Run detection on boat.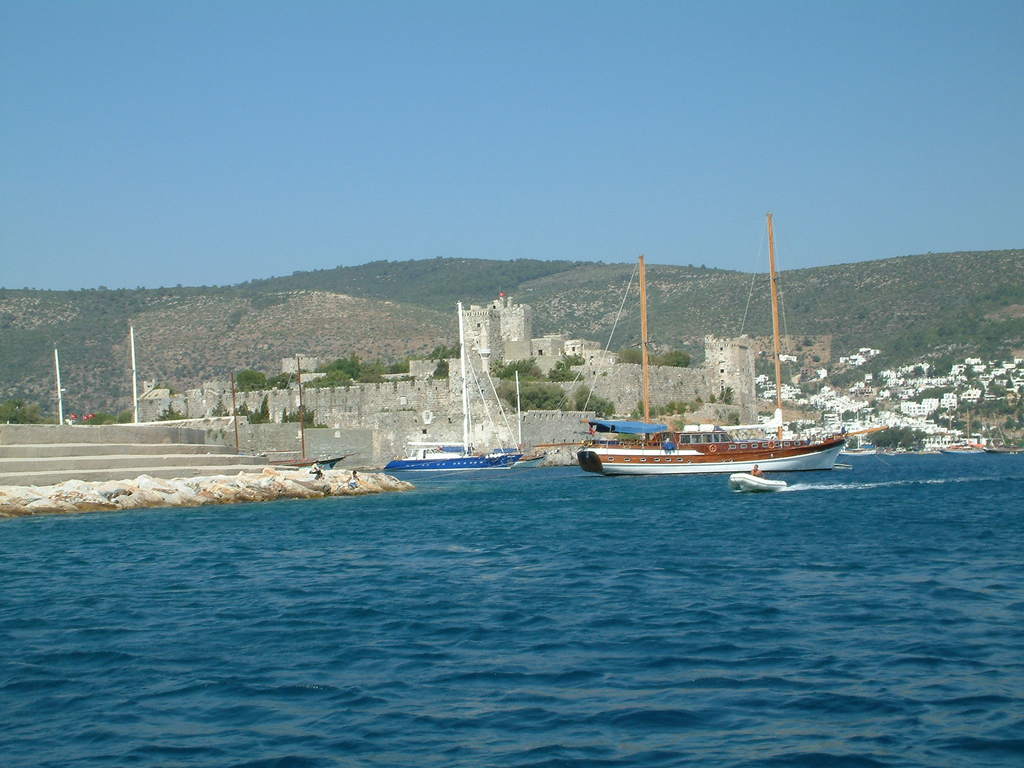
Result: {"x1": 836, "y1": 410, "x2": 874, "y2": 458}.
